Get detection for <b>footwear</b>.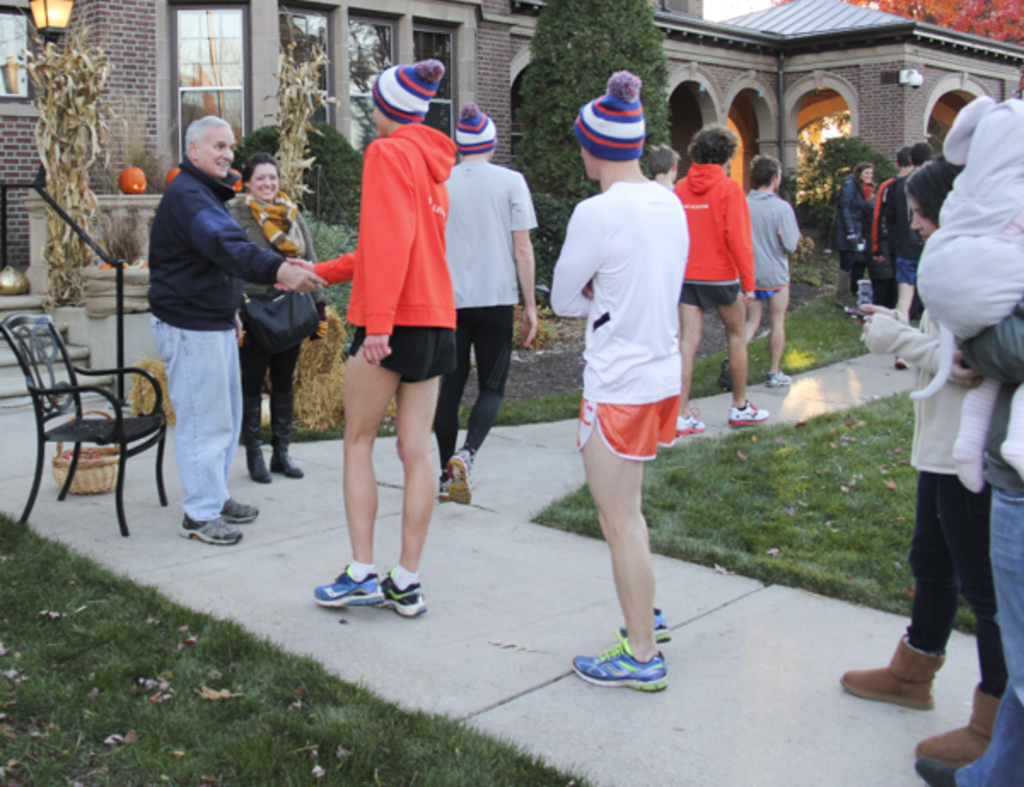
Detection: l=730, t=398, r=766, b=423.
